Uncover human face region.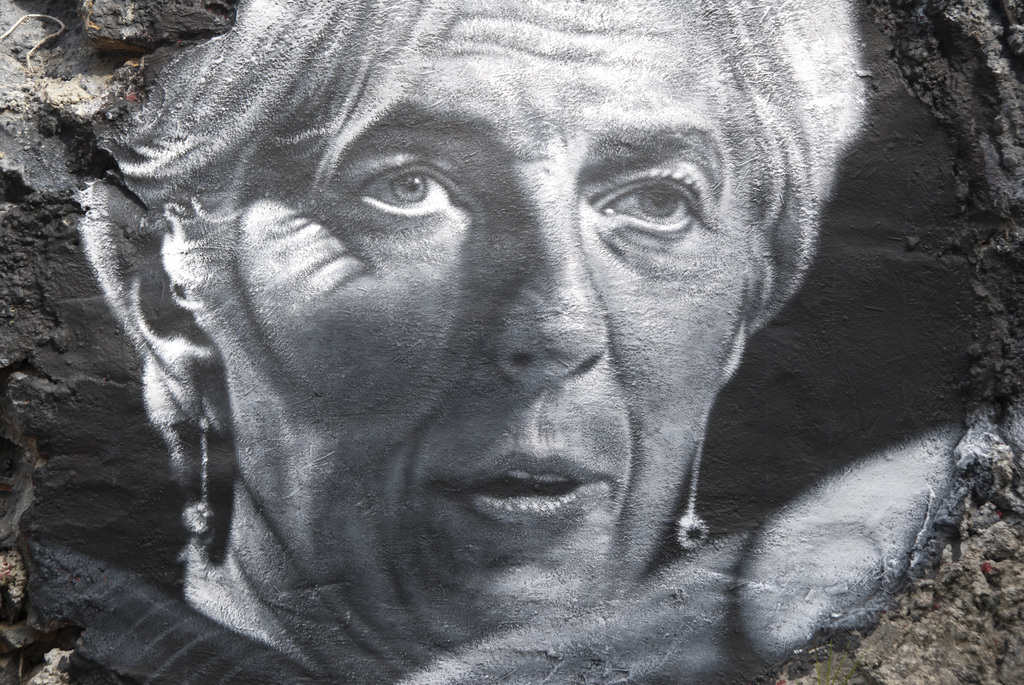
Uncovered: Rect(209, 0, 745, 623).
